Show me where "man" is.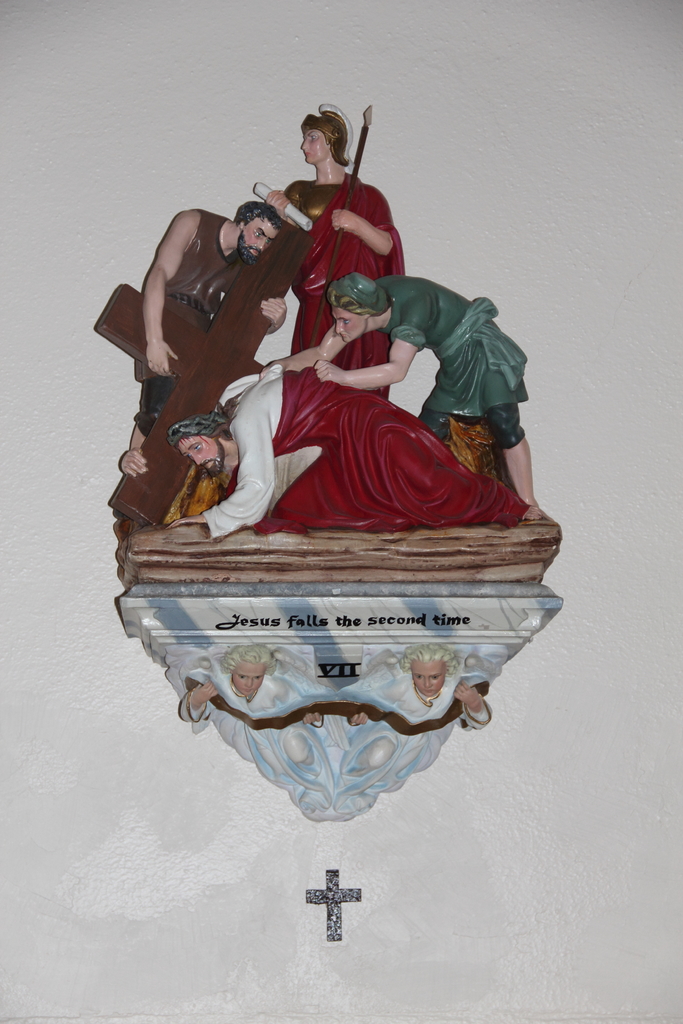
"man" is at <bbox>160, 364, 539, 540</bbox>.
